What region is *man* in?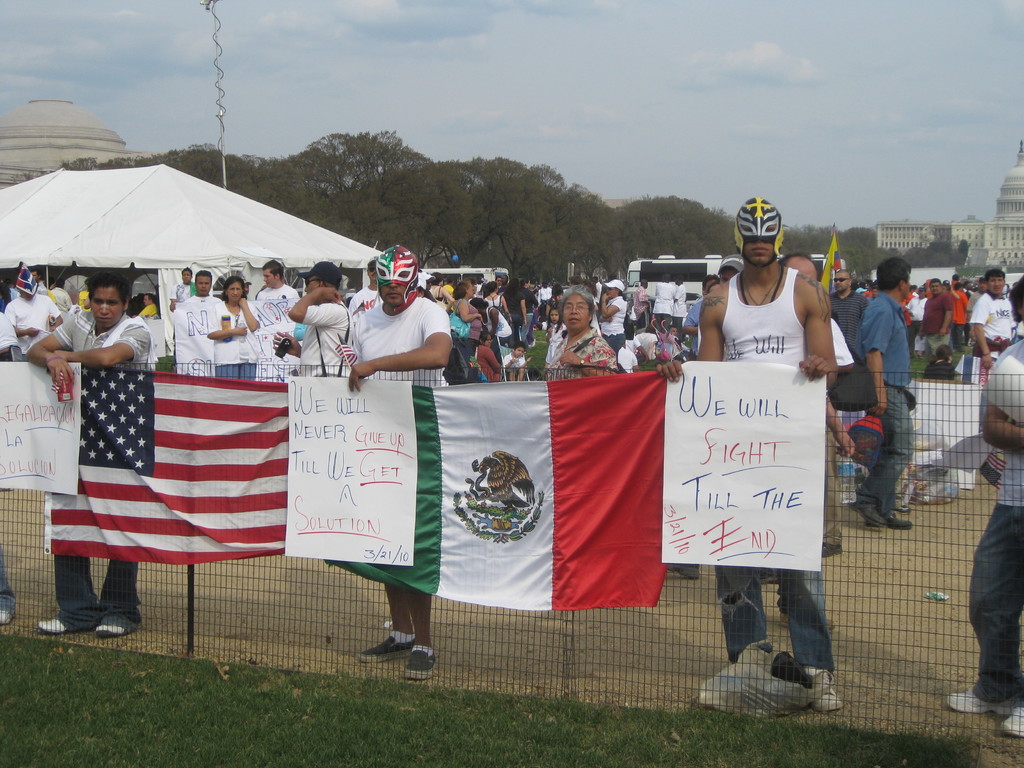
l=238, t=274, r=253, b=303.
